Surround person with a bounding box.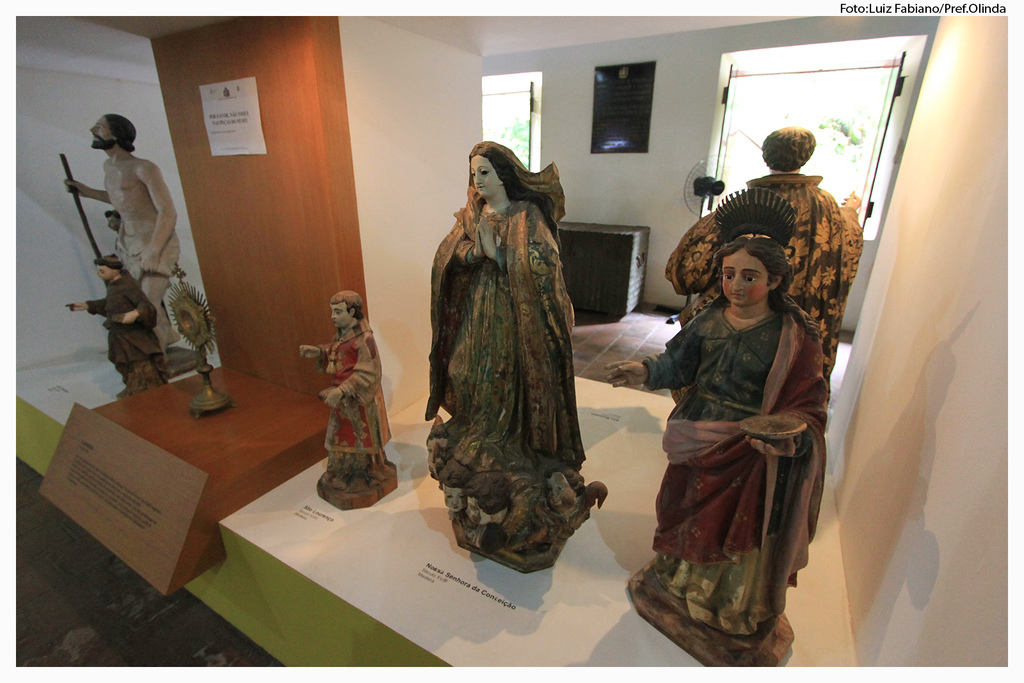
[605,234,828,636].
